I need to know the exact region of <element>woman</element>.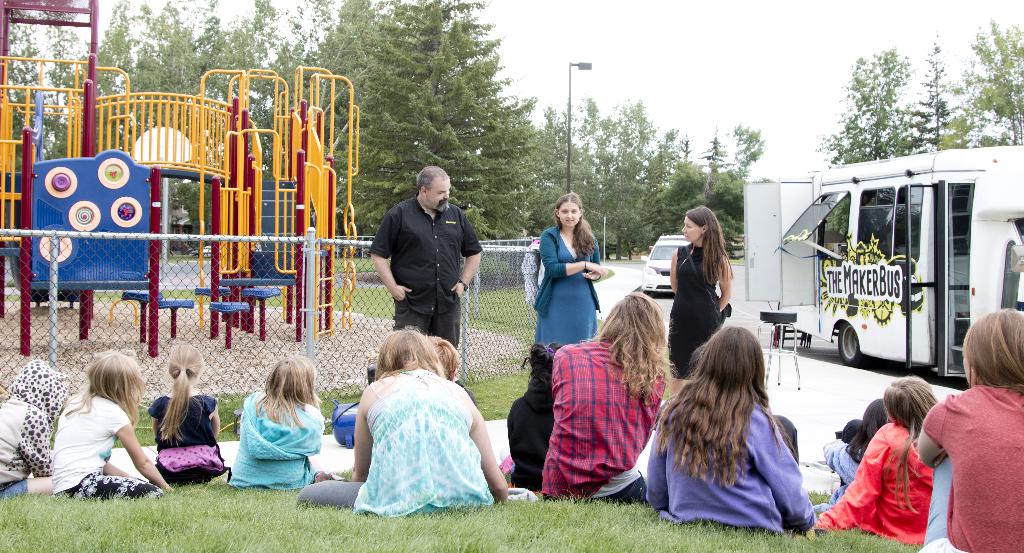
Region: l=645, t=318, r=822, b=540.
